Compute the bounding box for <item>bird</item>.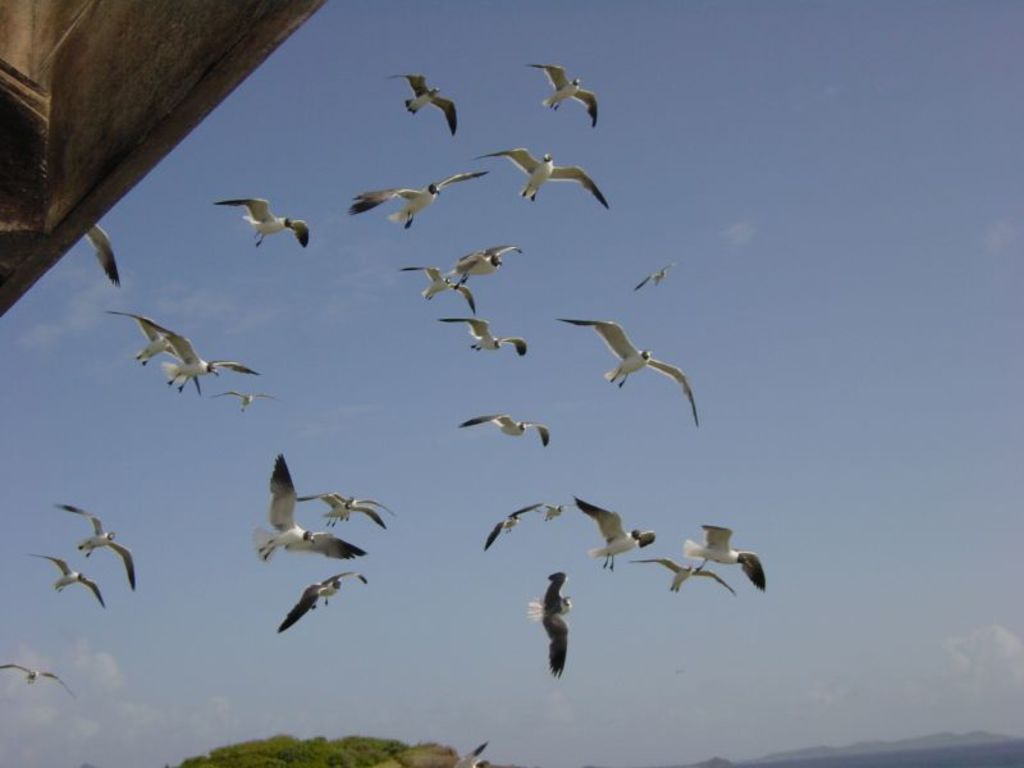
627:264:675:296.
